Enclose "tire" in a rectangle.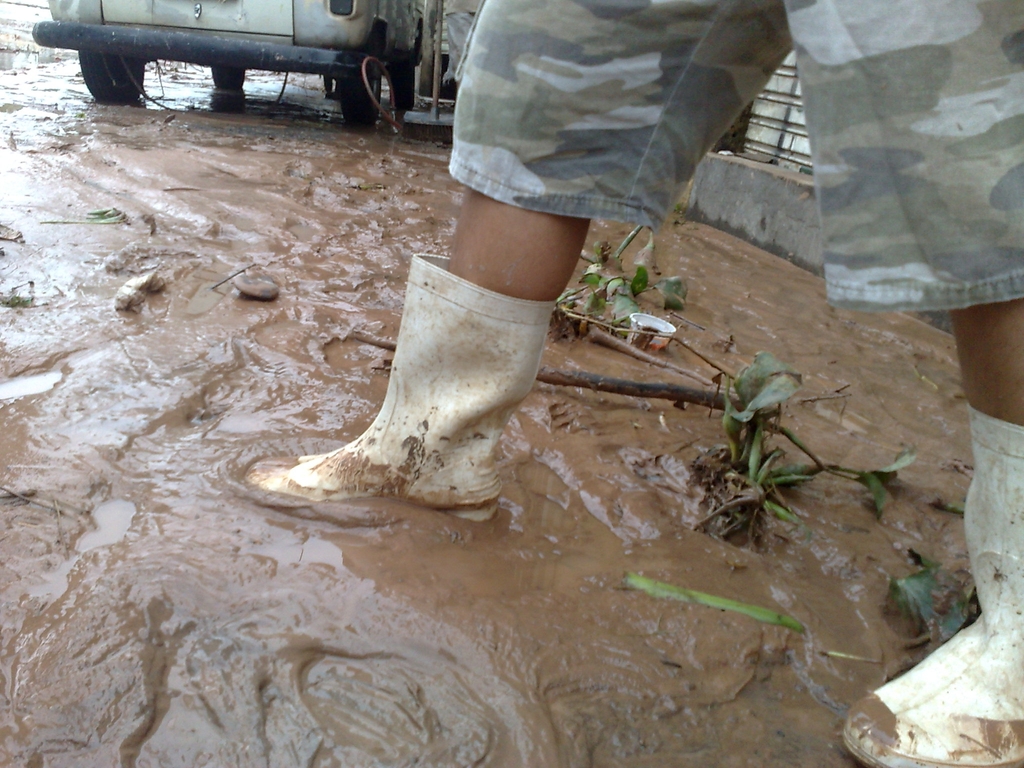
x1=390, y1=54, x2=413, y2=109.
